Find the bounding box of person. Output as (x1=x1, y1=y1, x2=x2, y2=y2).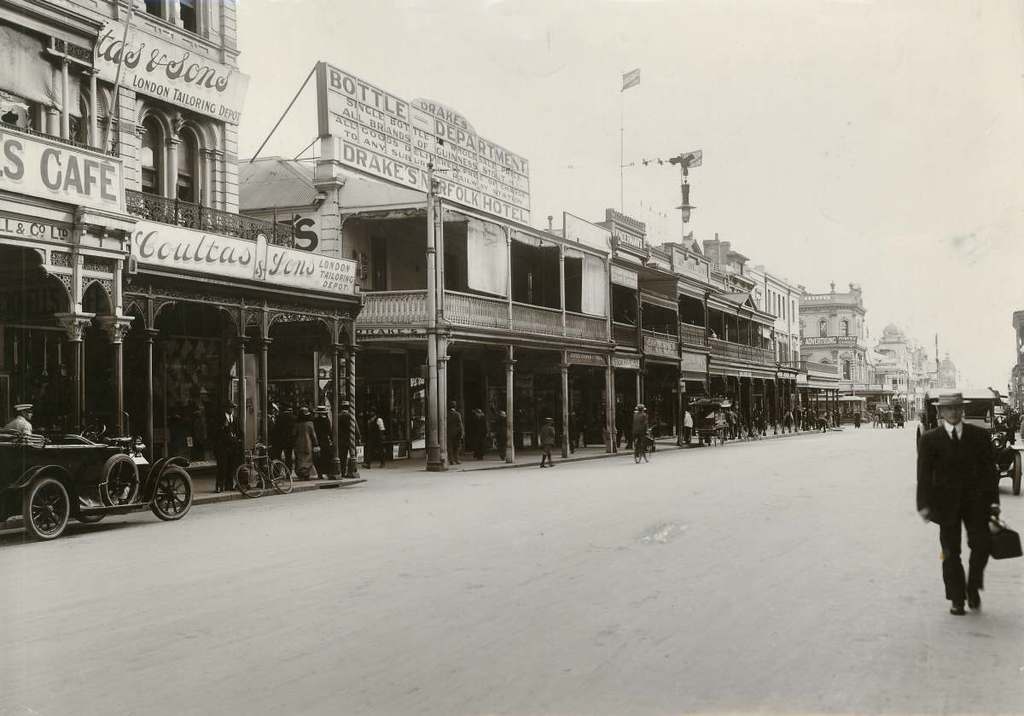
(x1=852, y1=408, x2=859, y2=429).
